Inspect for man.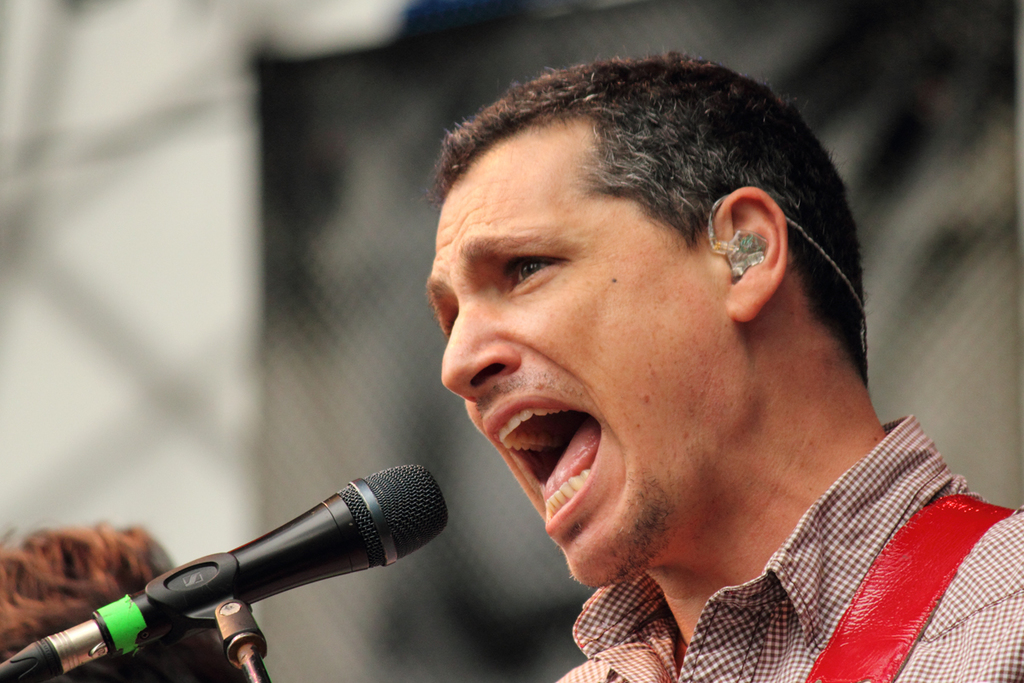
Inspection: <box>421,52,1023,679</box>.
